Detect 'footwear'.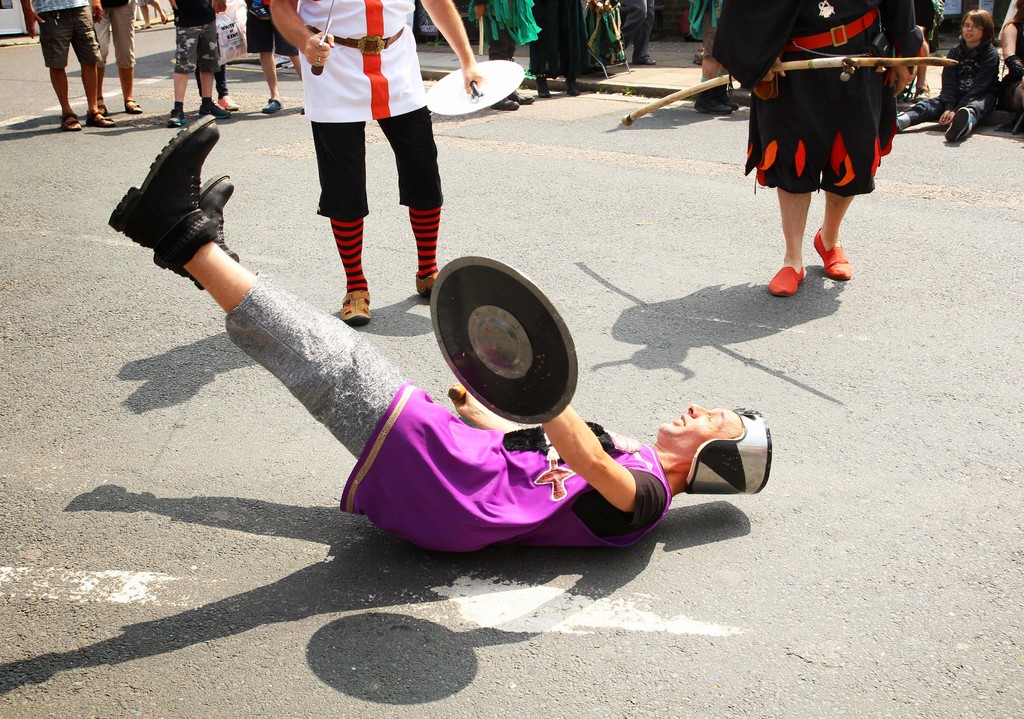
Detected at bbox=[413, 274, 440, 296].
